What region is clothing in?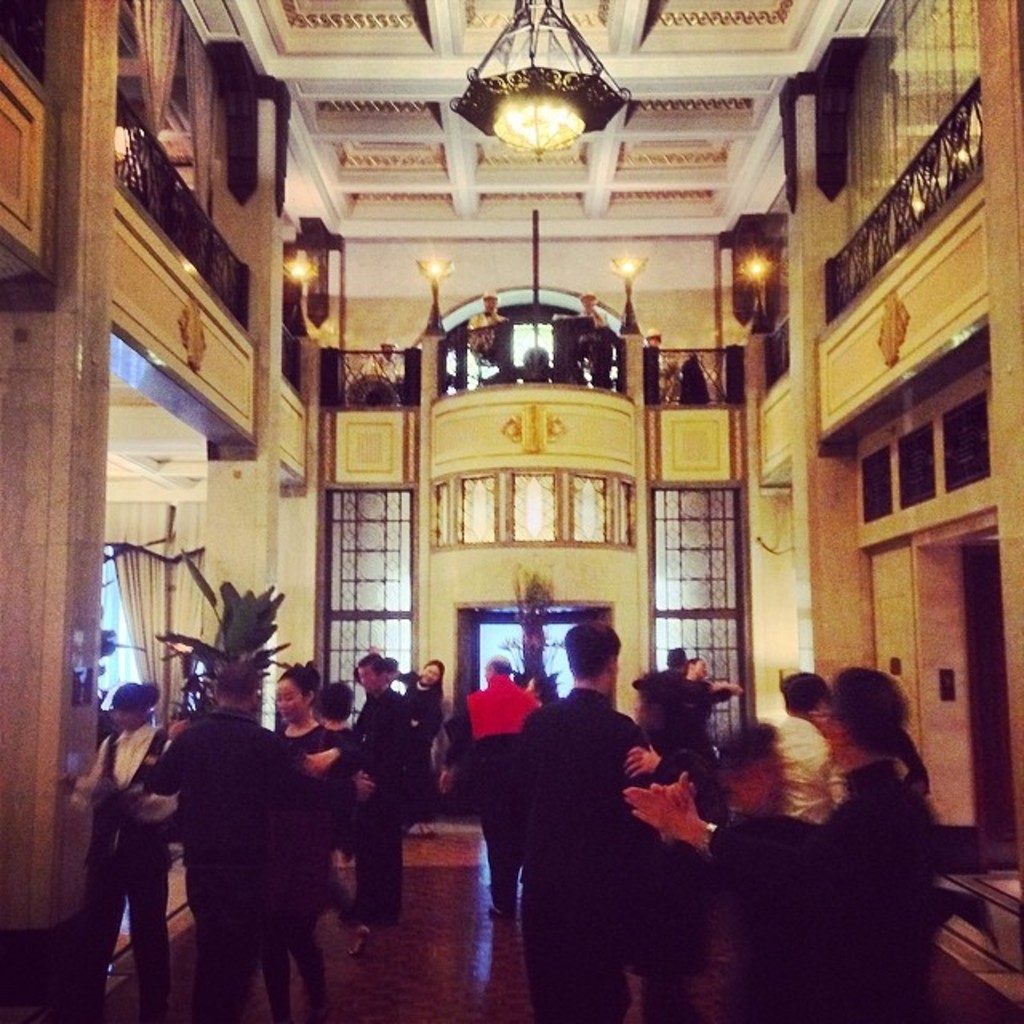
pyautogui.locateOnScreen(354, 354, 408, 413).
